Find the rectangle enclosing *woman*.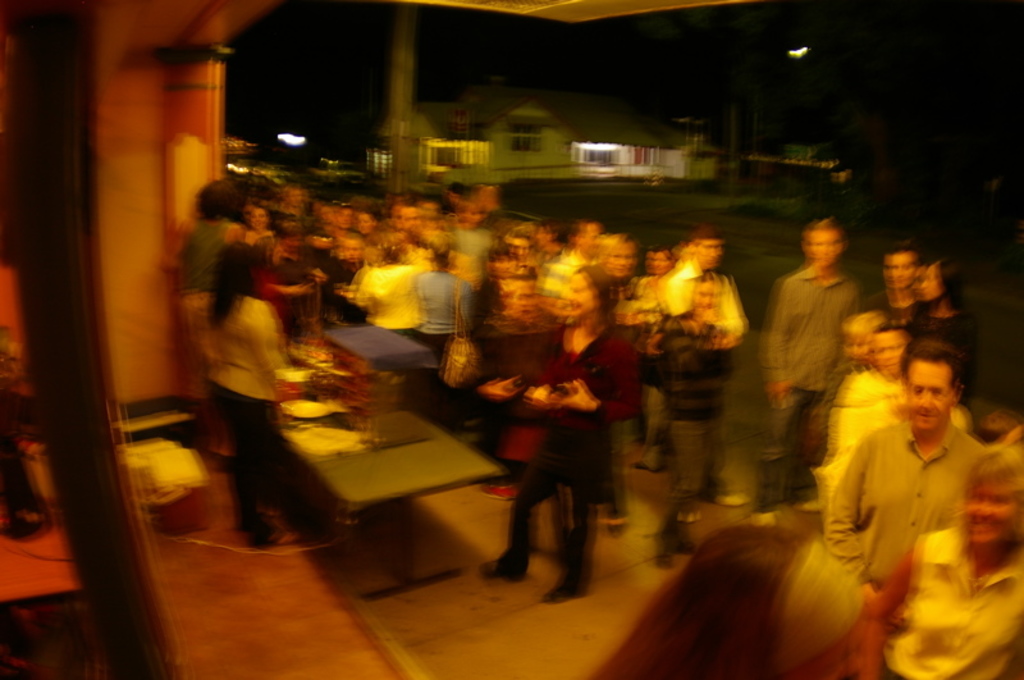
pyautogui.locateOnScreen(476, 268, 630, 604).
